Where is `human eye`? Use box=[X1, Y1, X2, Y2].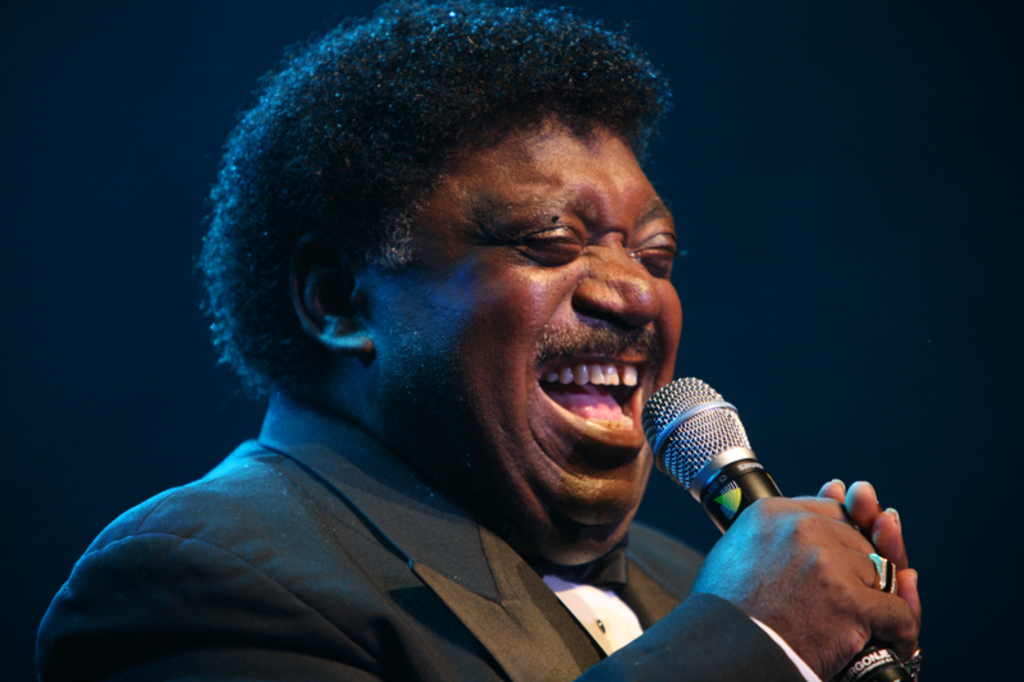
box=[630, 229, 686, 276].
